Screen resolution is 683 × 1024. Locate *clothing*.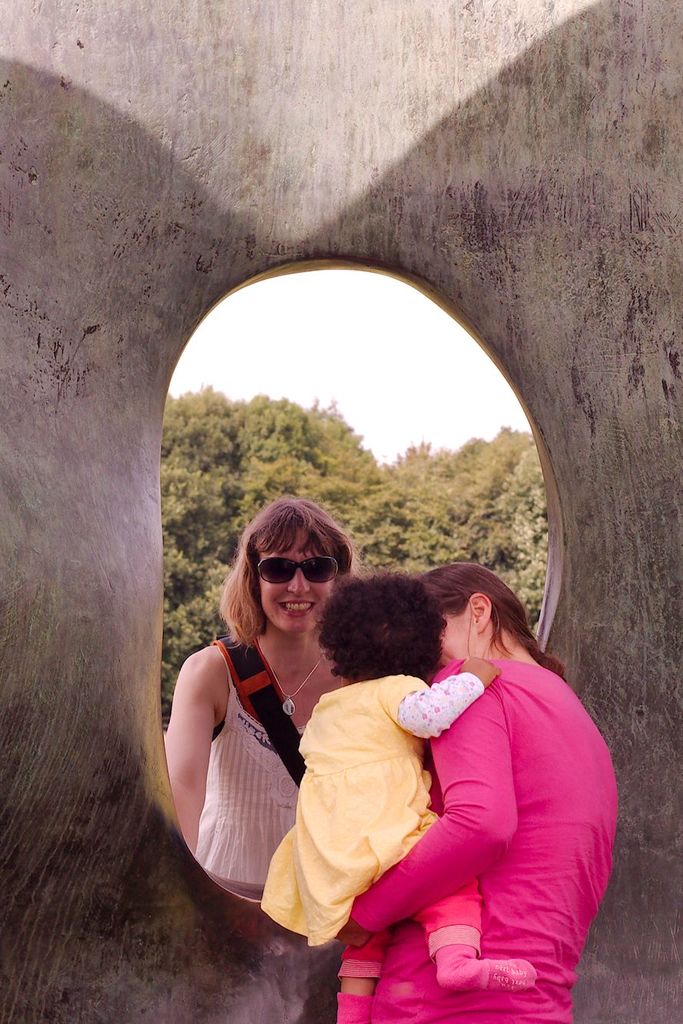
249, 663, 490, 985.
